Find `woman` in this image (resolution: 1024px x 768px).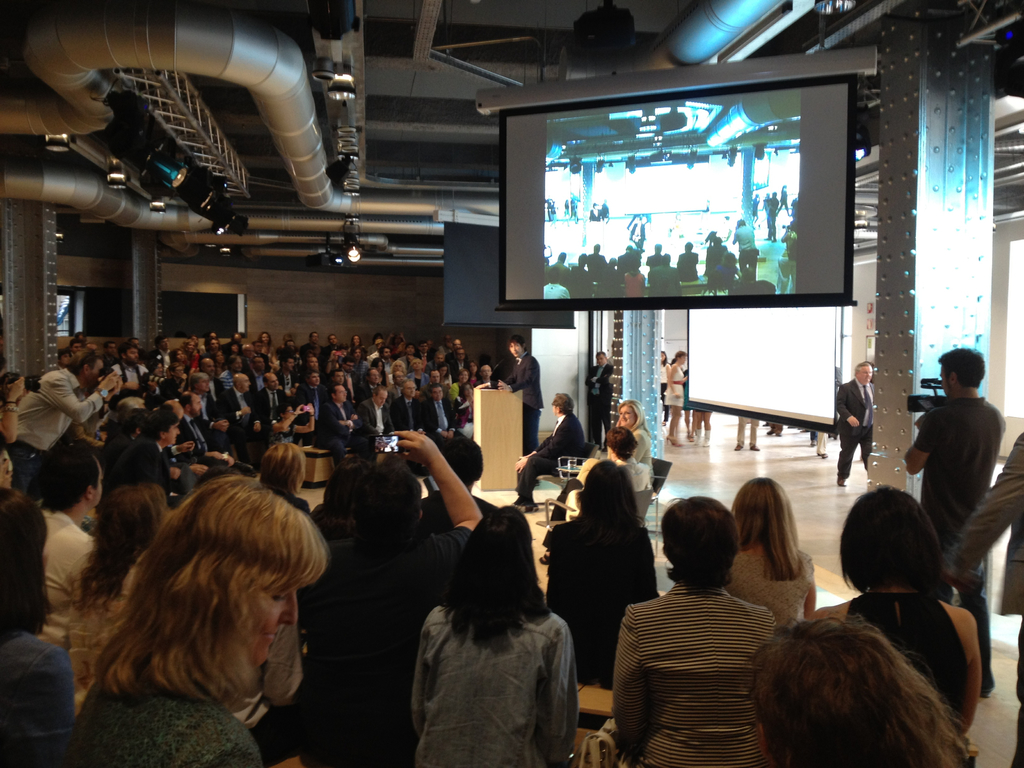
locate(257, 440, 314, 512).
